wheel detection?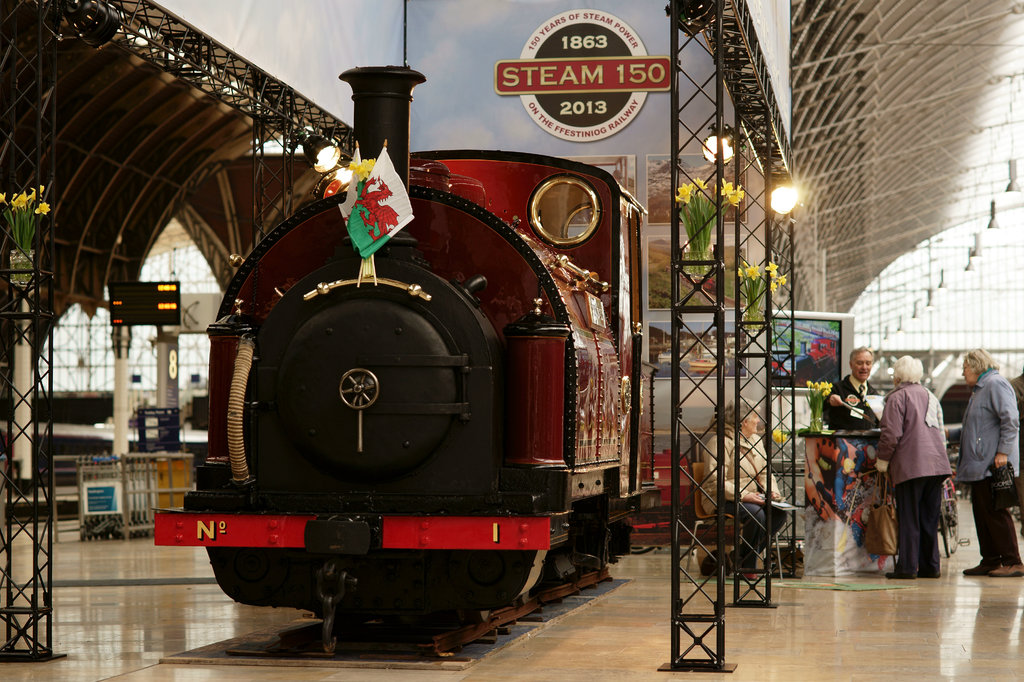
(left=334, top=365, right=380, bottom=408)
